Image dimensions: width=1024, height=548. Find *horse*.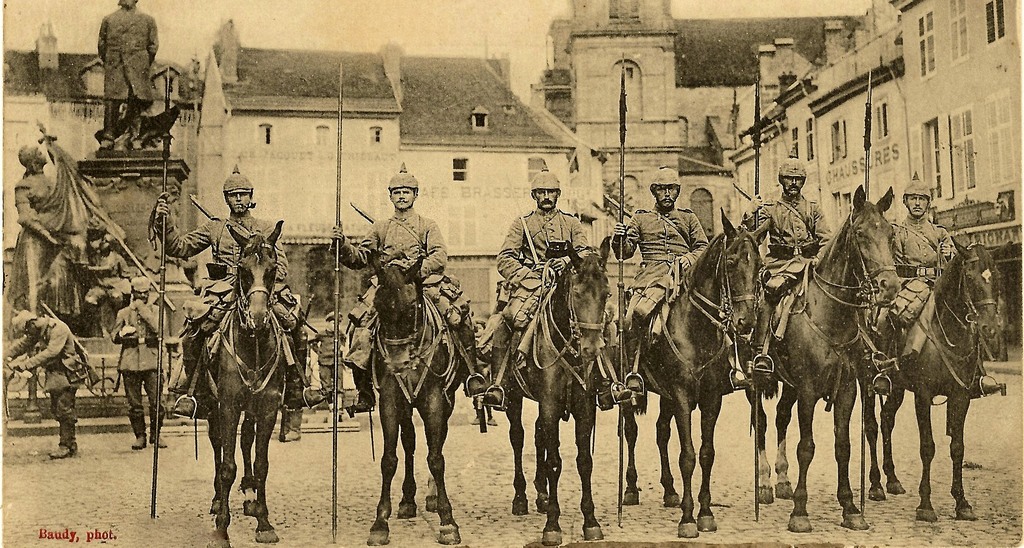
pyautogui.locateOnScreen(852, 239, 1015, 524).
